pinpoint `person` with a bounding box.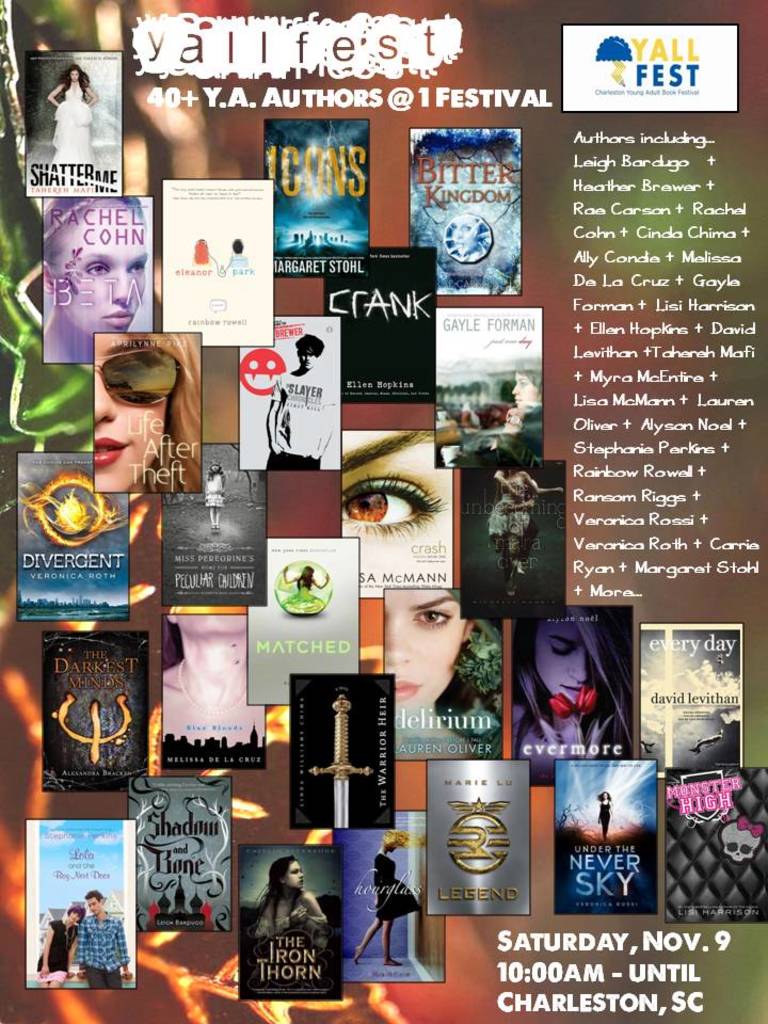
91/329/201/491.
